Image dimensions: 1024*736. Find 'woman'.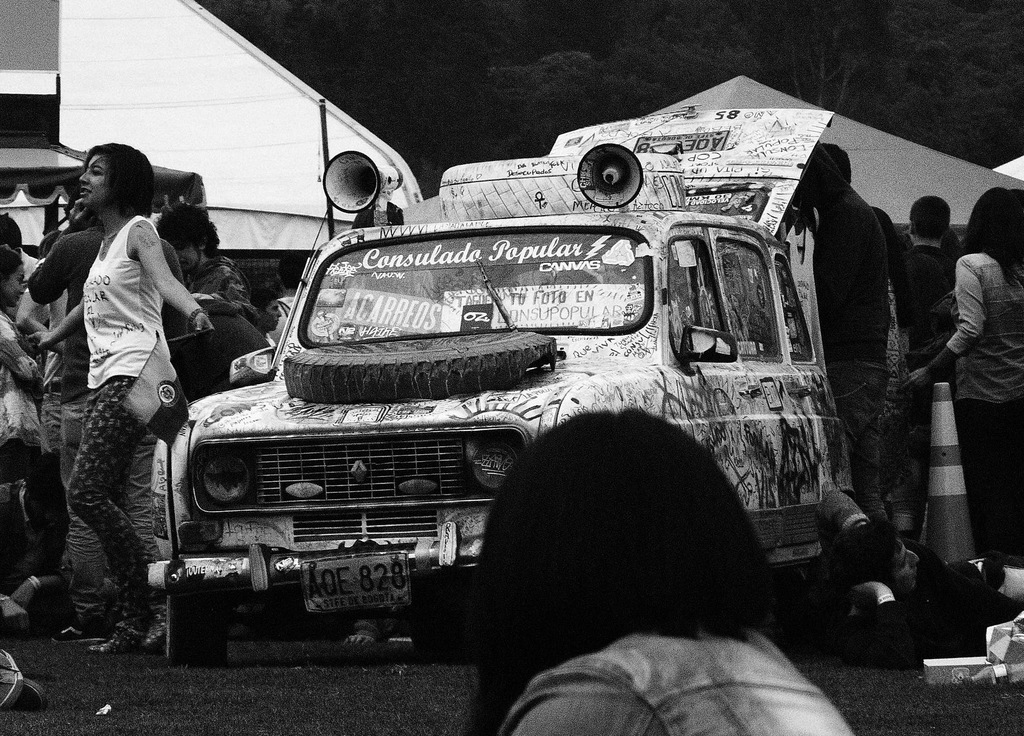
{"x1": 902, "y1": 182, "x2": 1022, "y2": 570}.
